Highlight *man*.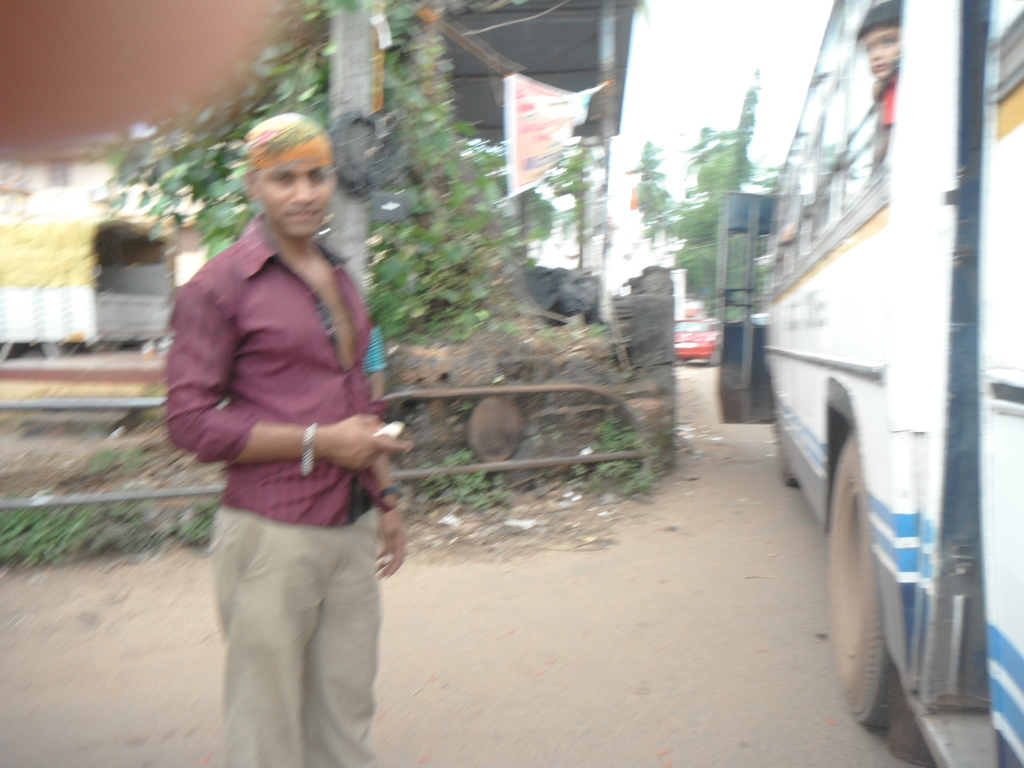
Highlighted region: select_region(157, 68, 422, 767).
